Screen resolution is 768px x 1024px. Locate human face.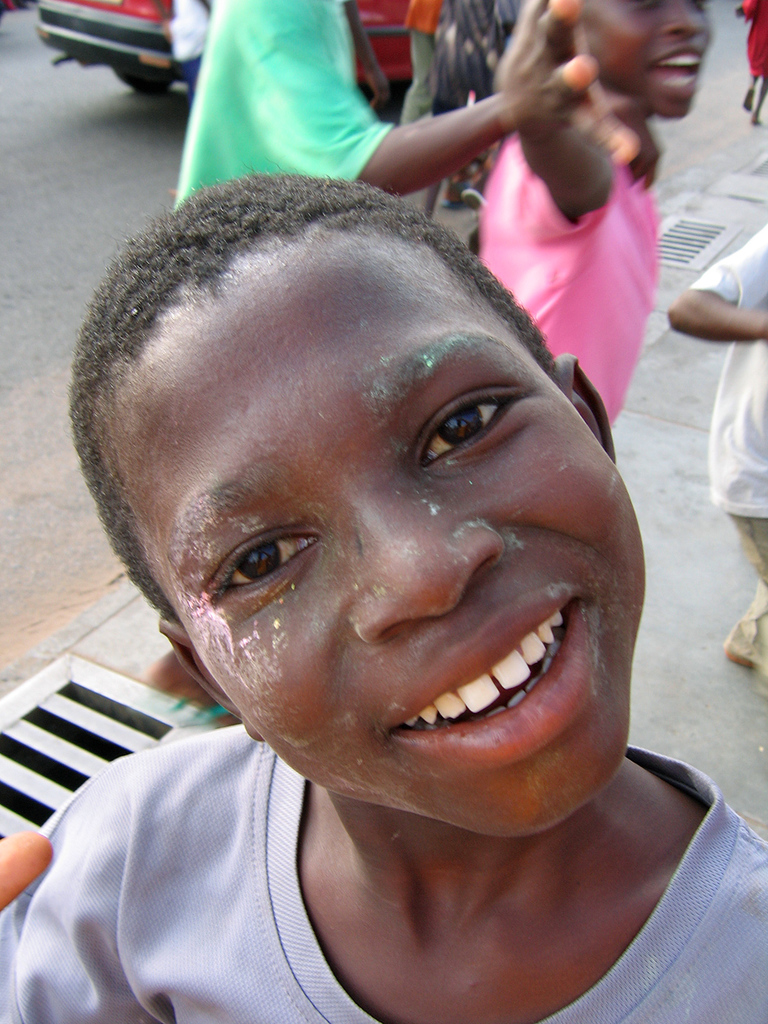
<bbox>94, 229, 648, 836</bbox>.
